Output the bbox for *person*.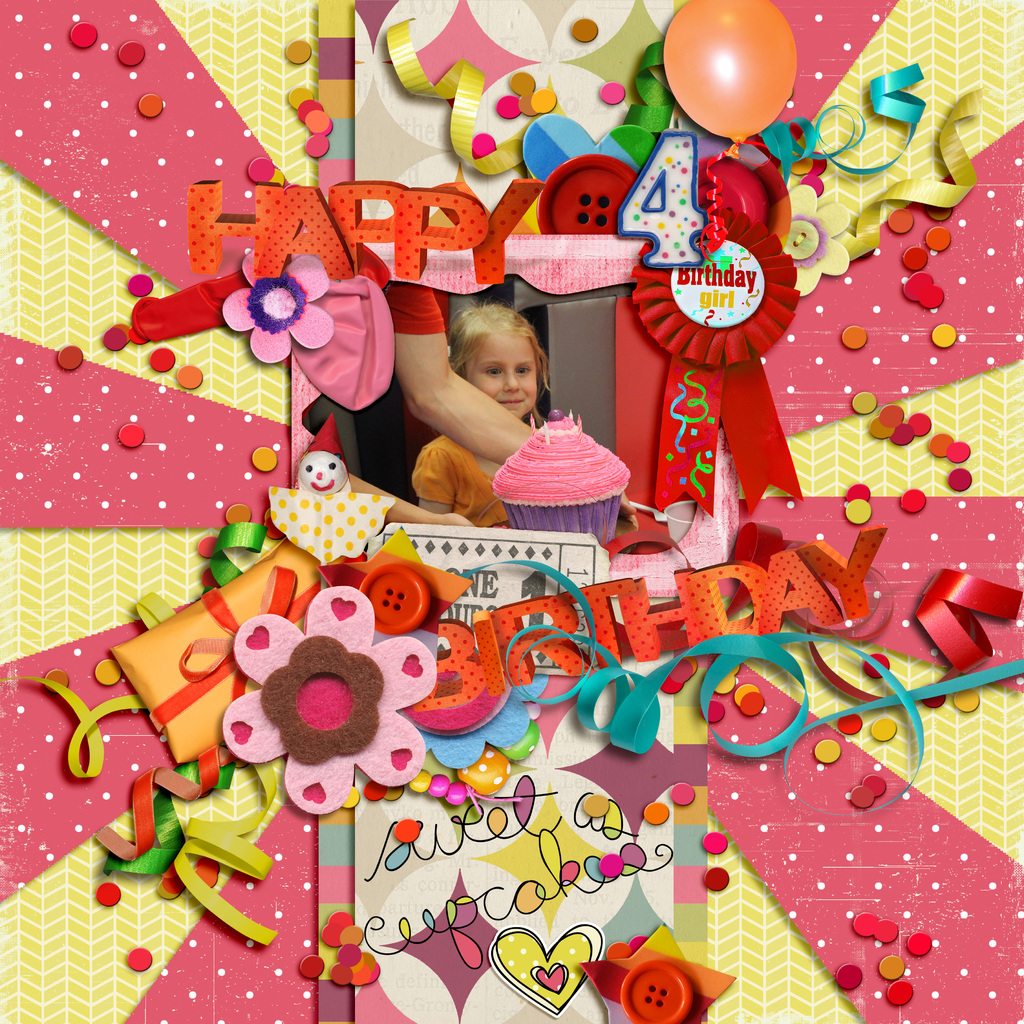
bbox=(376, 274, 534, 468).
